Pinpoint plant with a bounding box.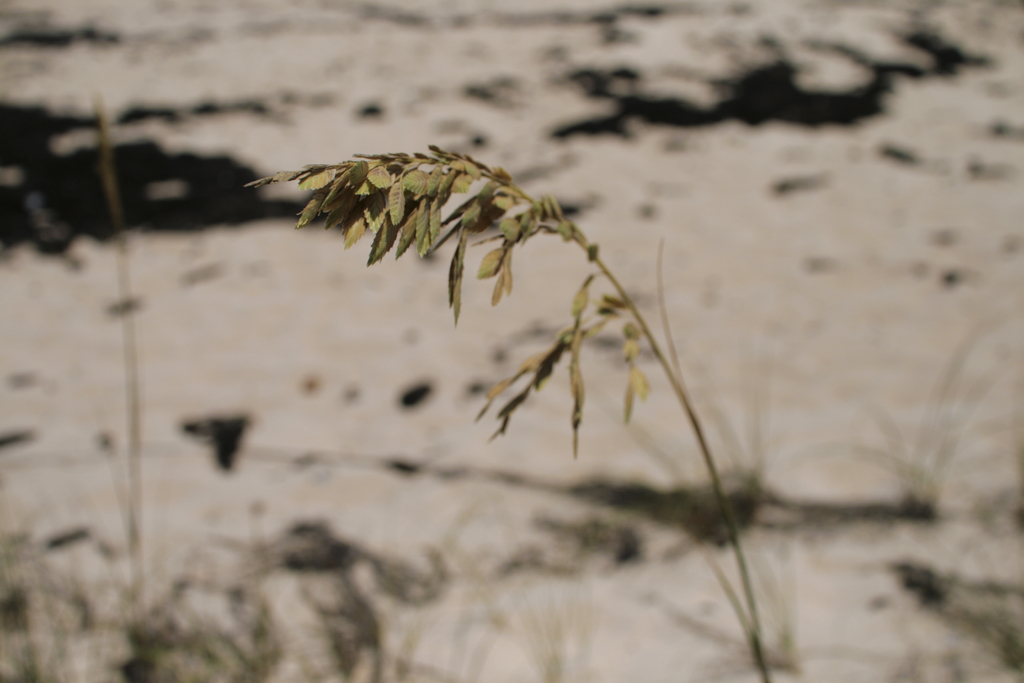
[158, 48, 923, 645].
